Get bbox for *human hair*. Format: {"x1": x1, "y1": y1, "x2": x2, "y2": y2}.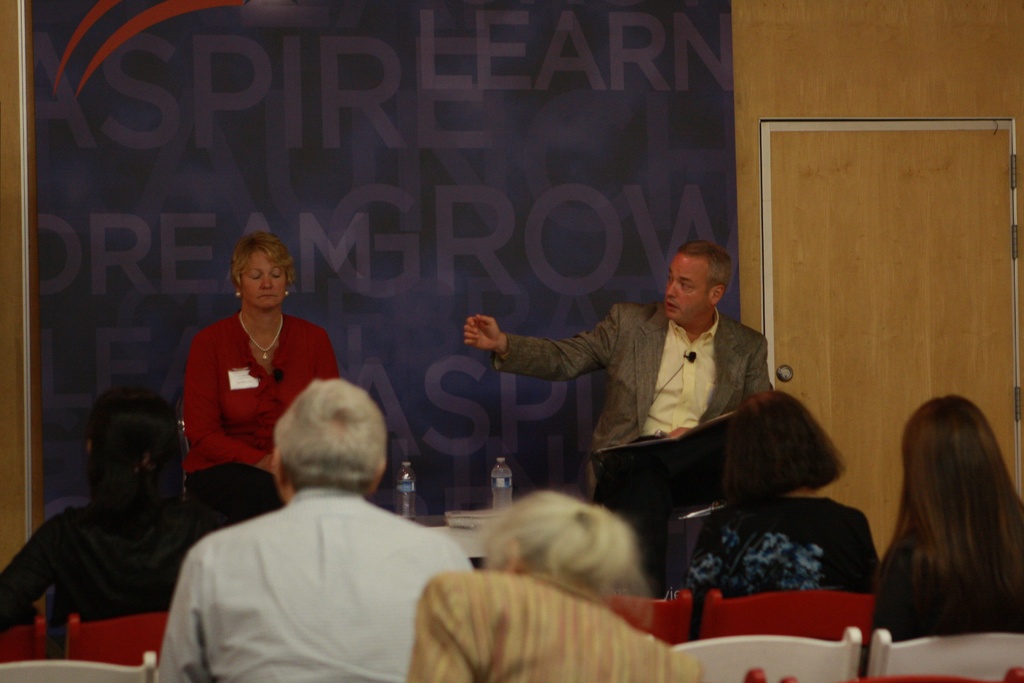
{"x1": 274, "y1": 377, "x2": 387, "y2": 491}.
